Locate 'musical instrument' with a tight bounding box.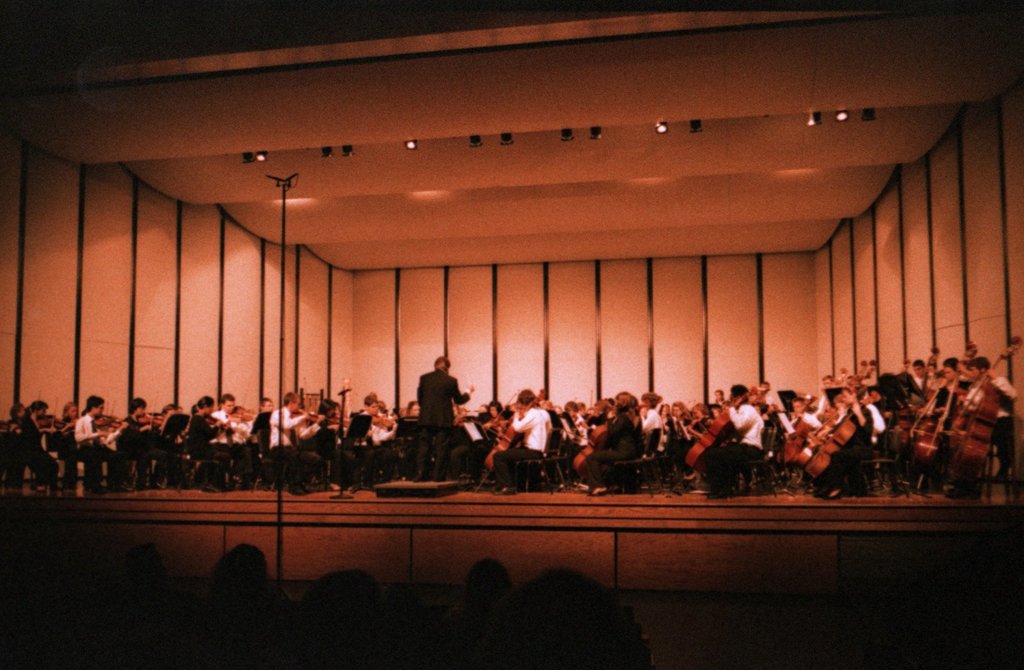
<box>483,388,550,475</box>.
